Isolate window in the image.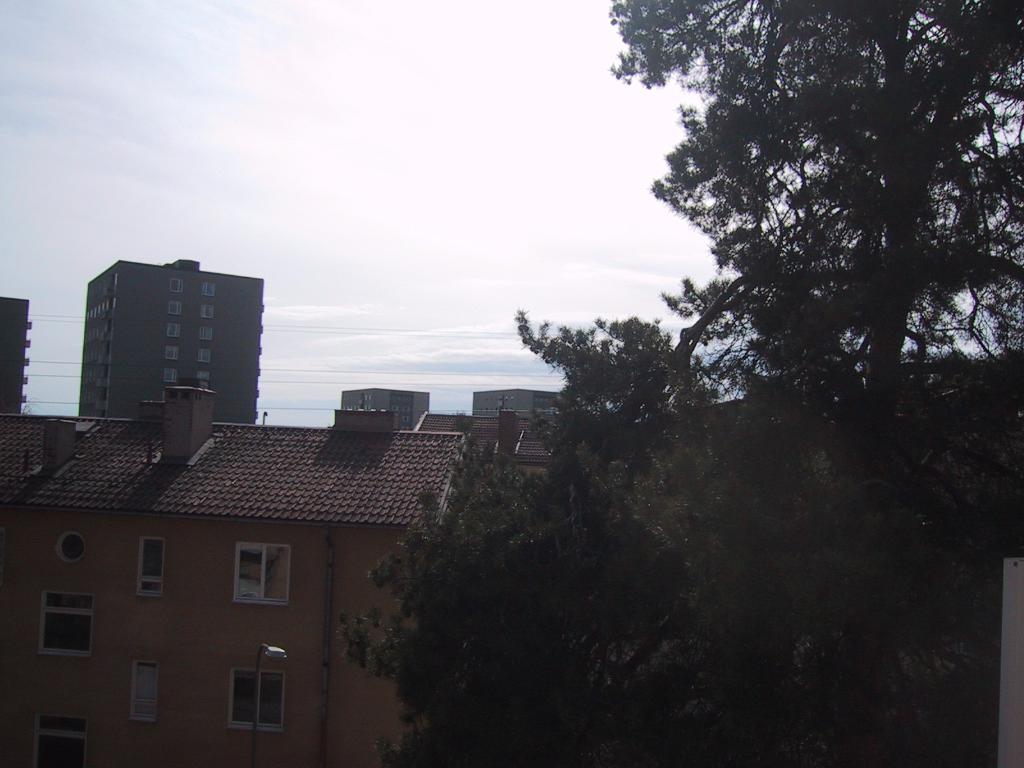
Isolated region: rect(117, 647, 168, 729).
